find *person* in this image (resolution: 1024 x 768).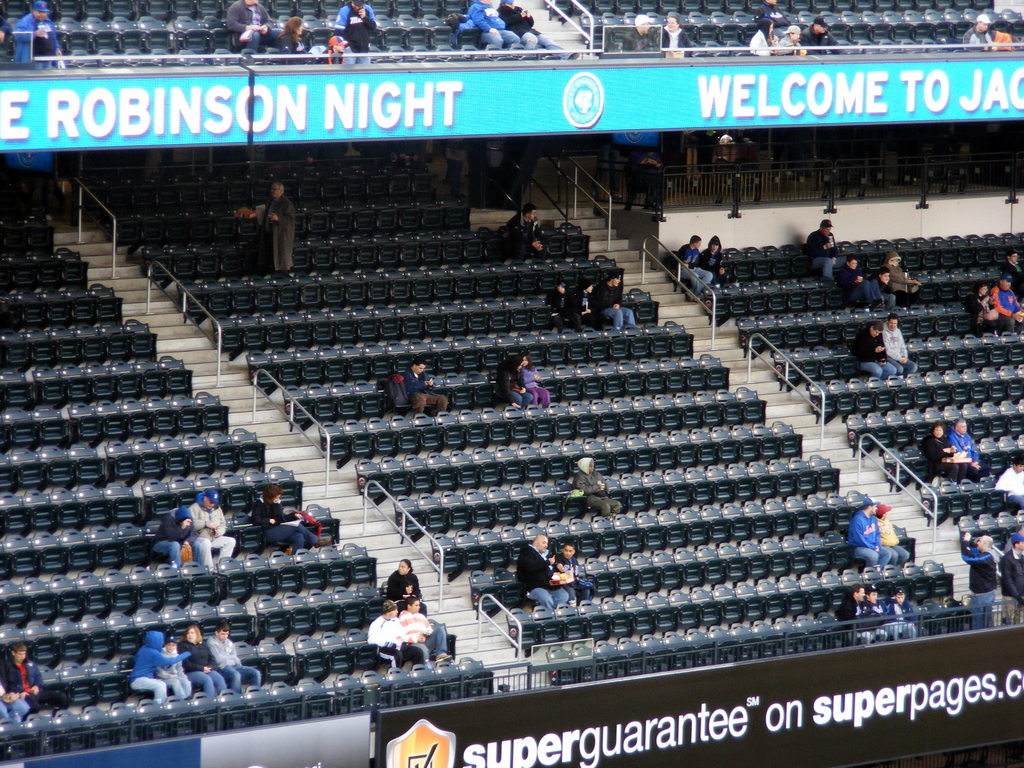
locate(210, 625, 262, 688).
